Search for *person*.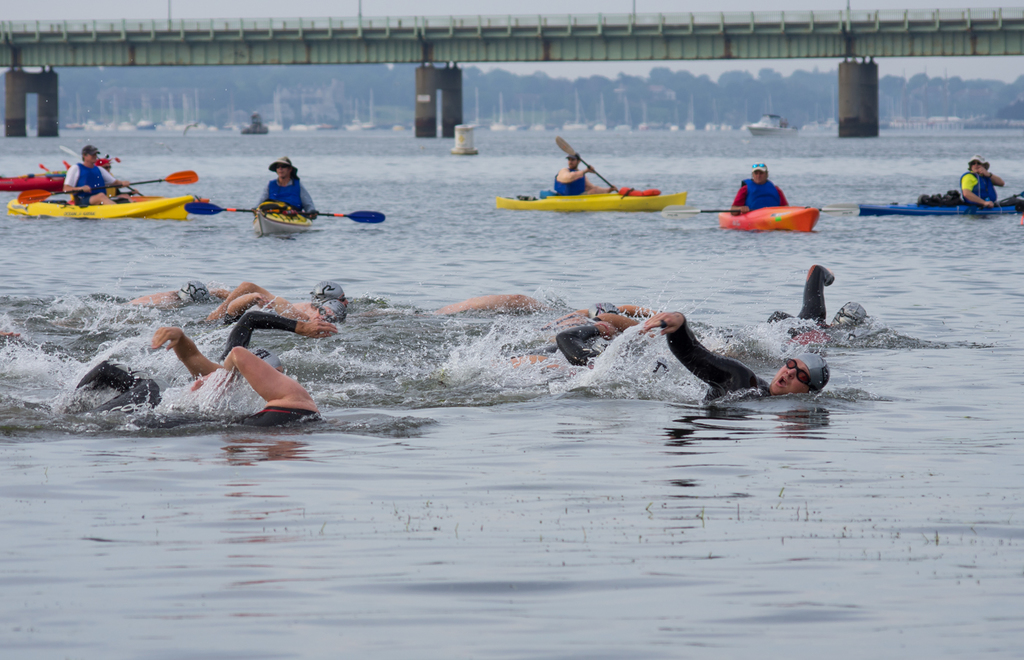
Found at Rect(639, 308, 834, 403).
